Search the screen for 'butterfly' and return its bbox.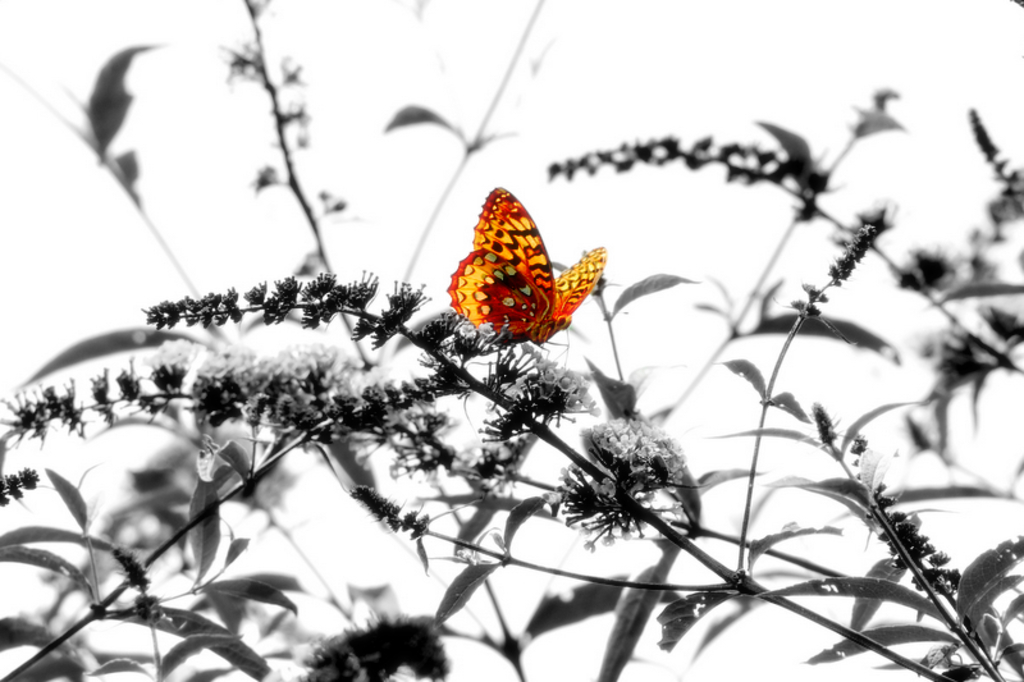
Found: (445, 174, 591, 362).
